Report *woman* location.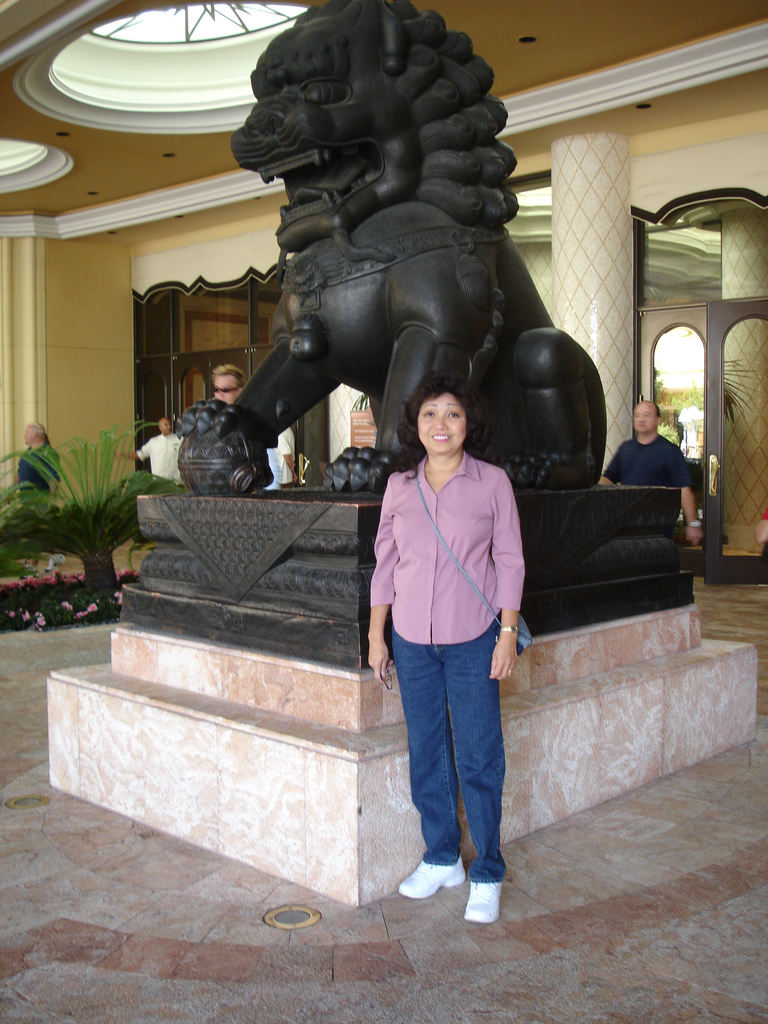
Report: select_region(346, 345, 543, 901).
